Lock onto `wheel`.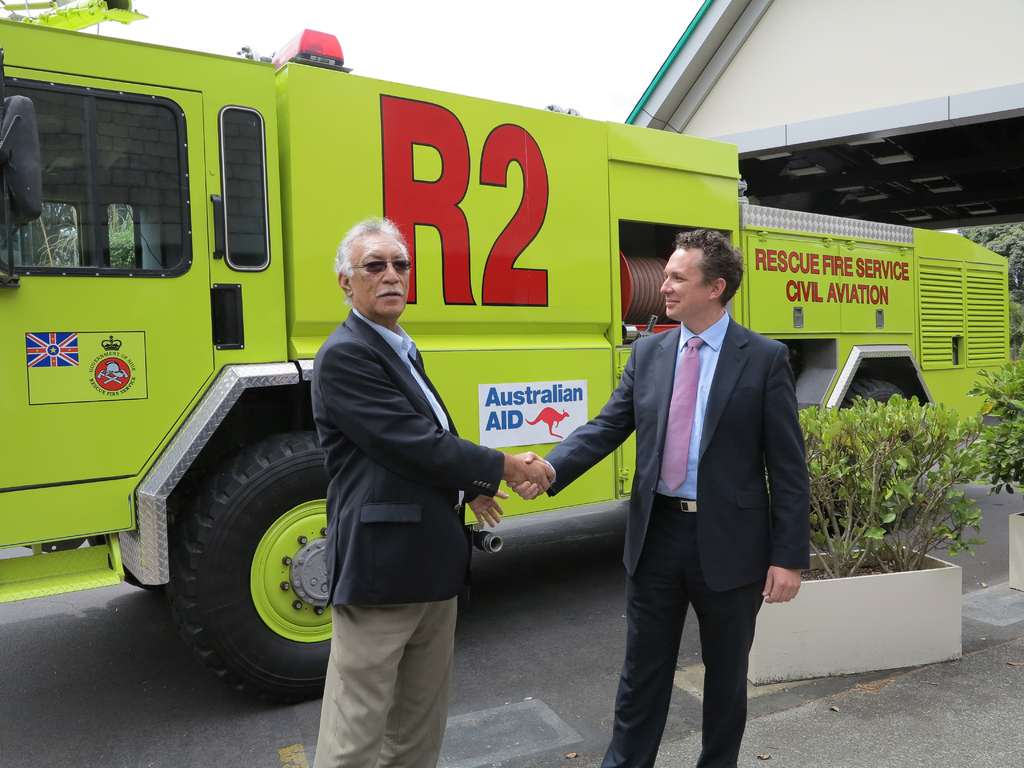
Locked: detection(826, 366, 933, 538).
